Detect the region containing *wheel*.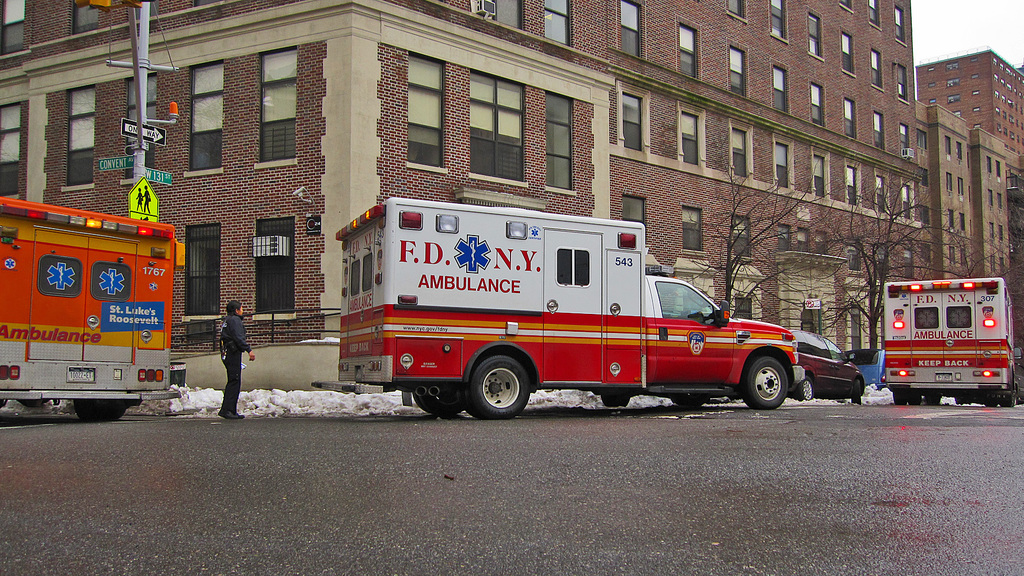
select_region(409, 386, 470, 416).
